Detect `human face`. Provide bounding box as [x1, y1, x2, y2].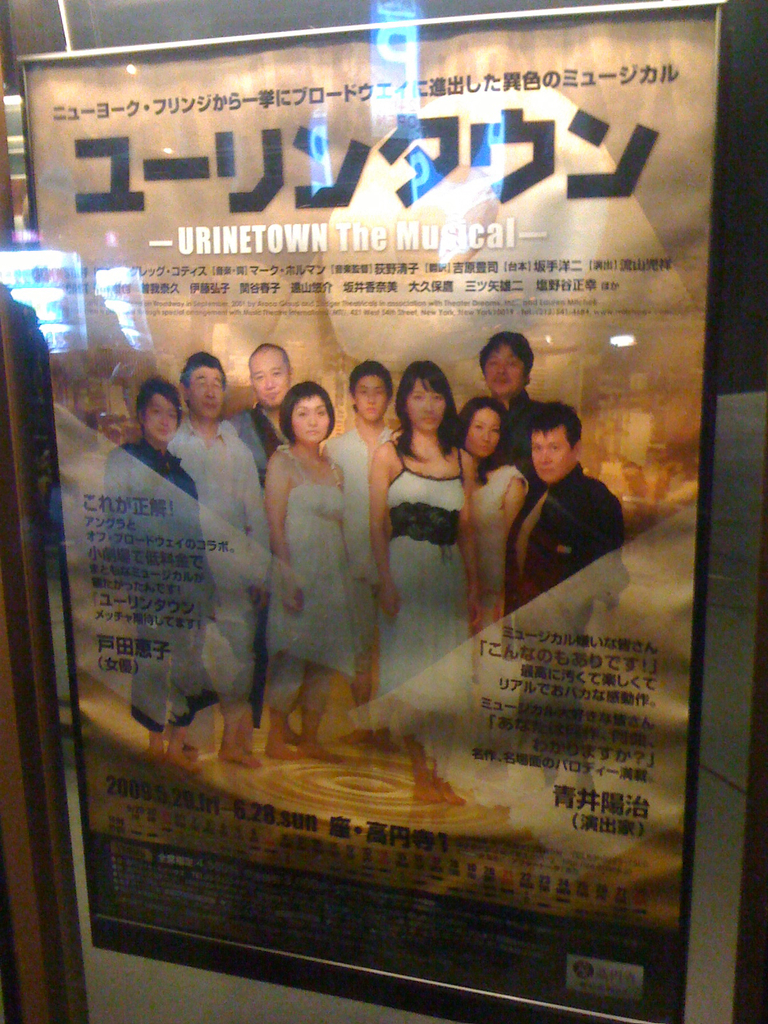
[291, 394, 329, 444].
